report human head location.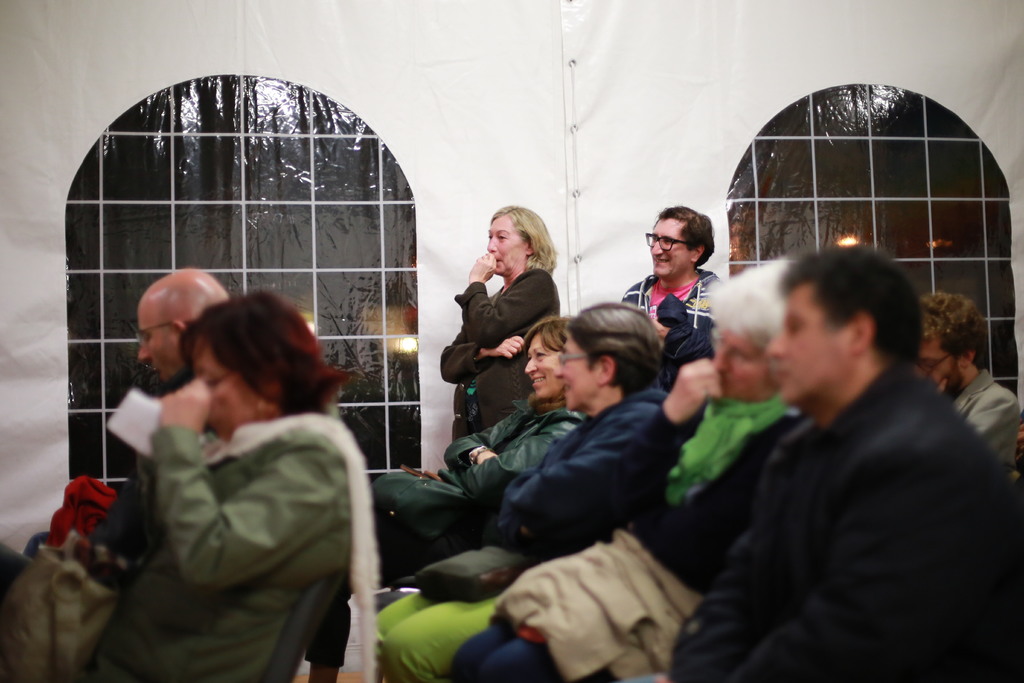
Report: 913,289,989,404.
